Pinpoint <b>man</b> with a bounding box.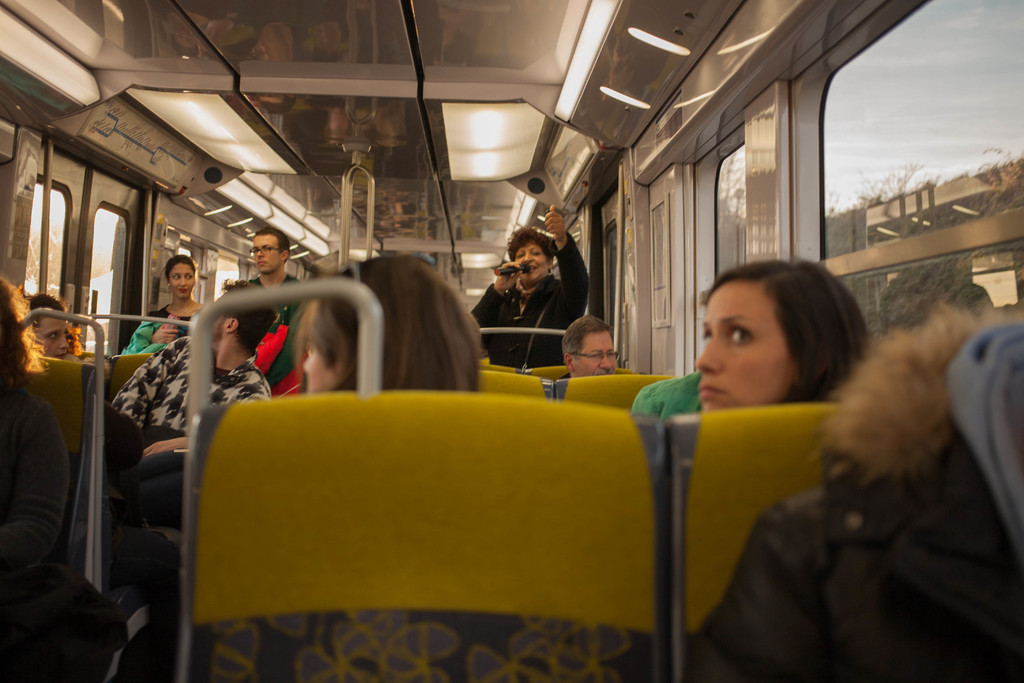
detection(95, 283, 275, 481).
